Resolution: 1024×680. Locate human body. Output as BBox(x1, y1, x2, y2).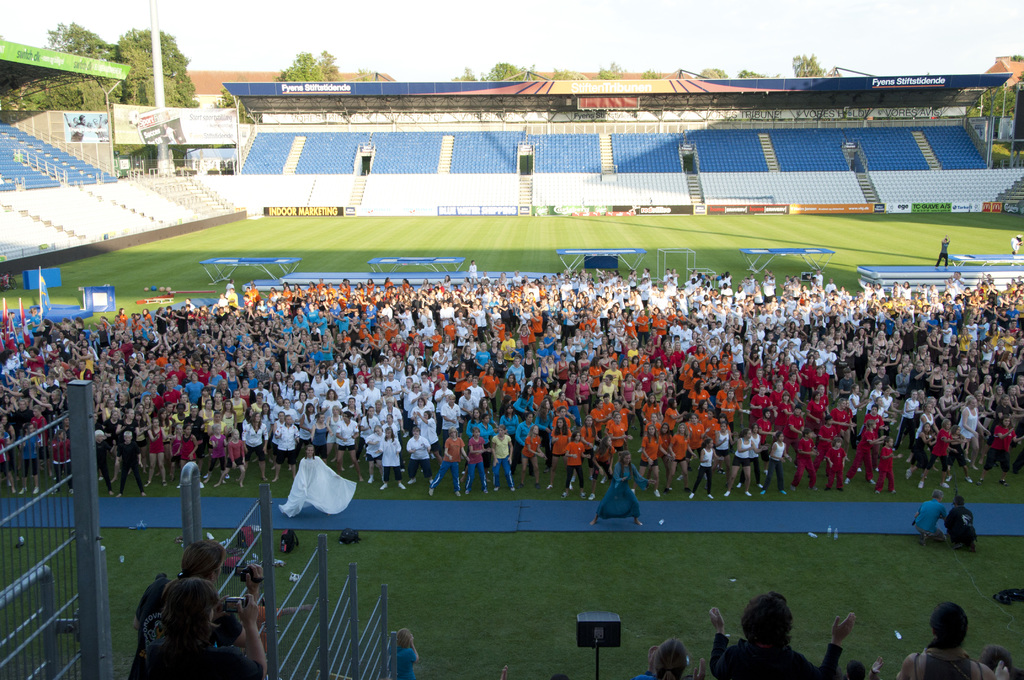
BBox(515, 424, 545, 473).
